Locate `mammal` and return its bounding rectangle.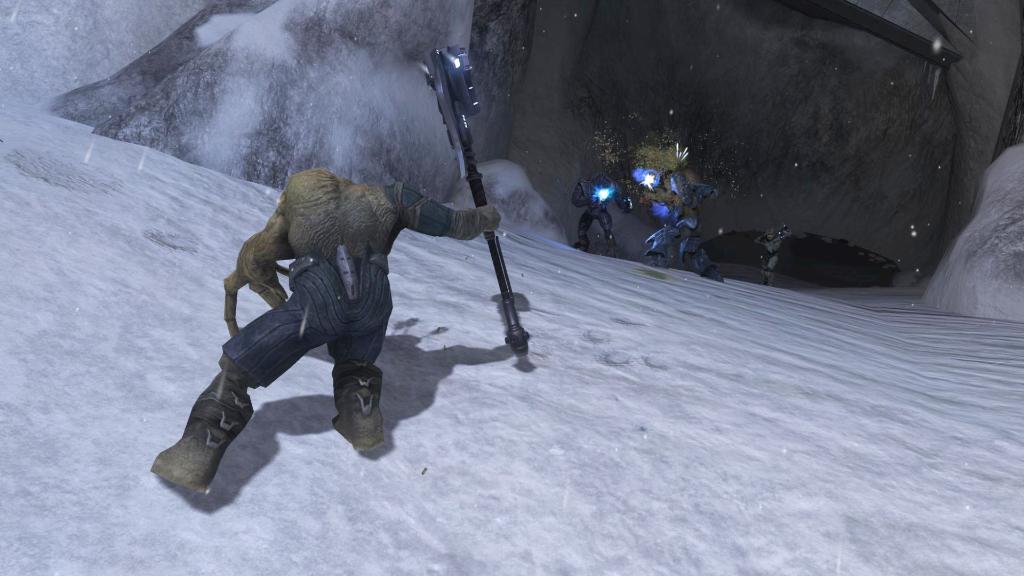
detection(755, 225, 793, 288).
